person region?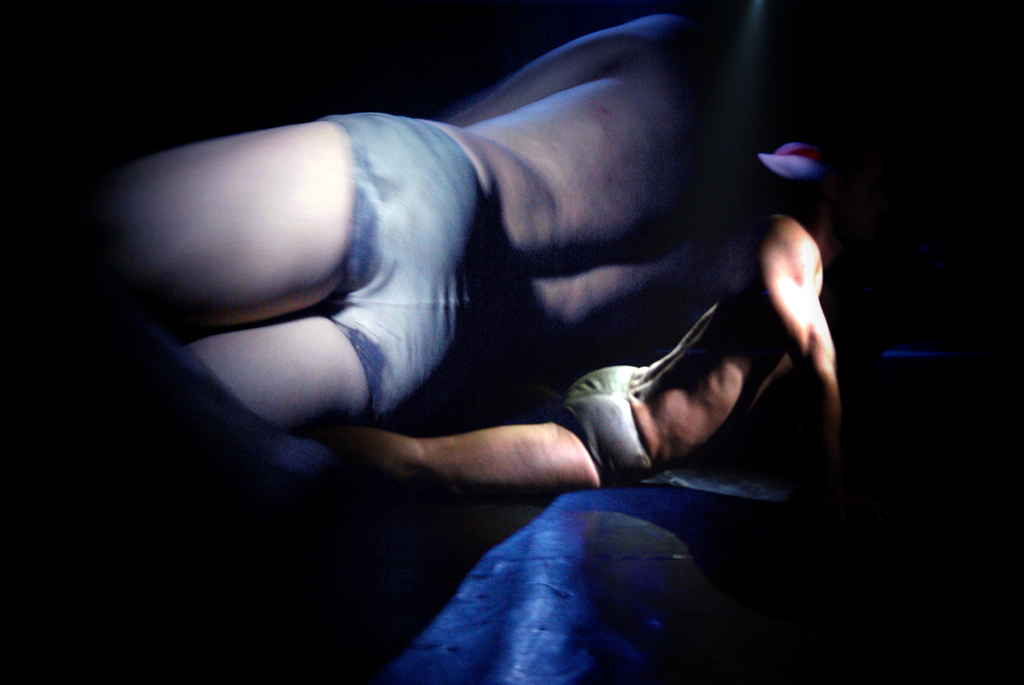
select_region(339, 133, 844, 507)
